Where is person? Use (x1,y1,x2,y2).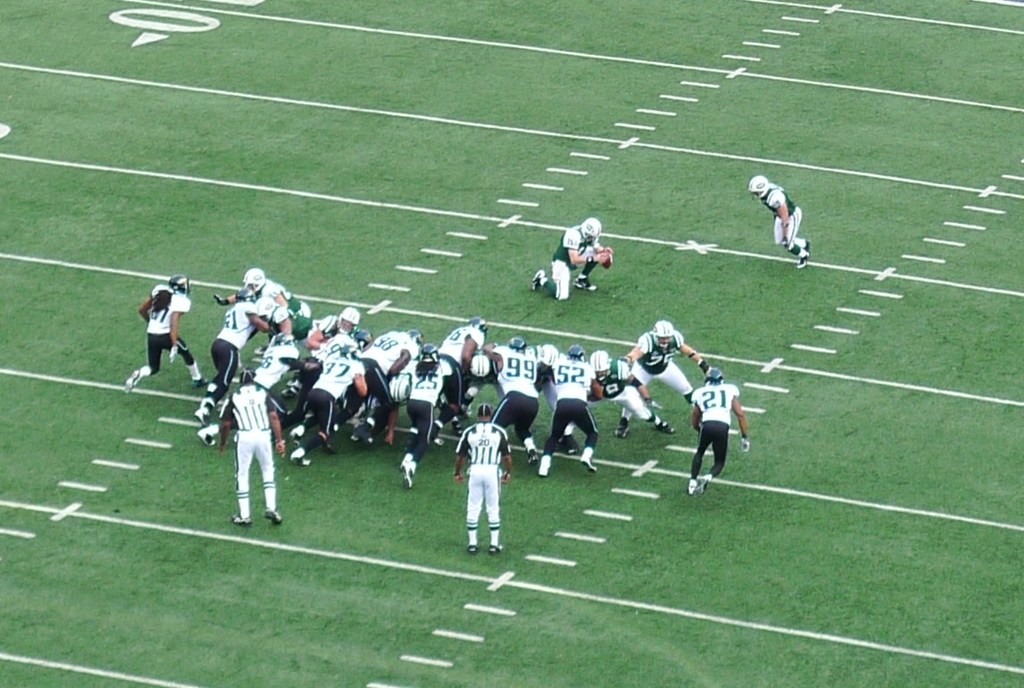
(487,335,559,469).
